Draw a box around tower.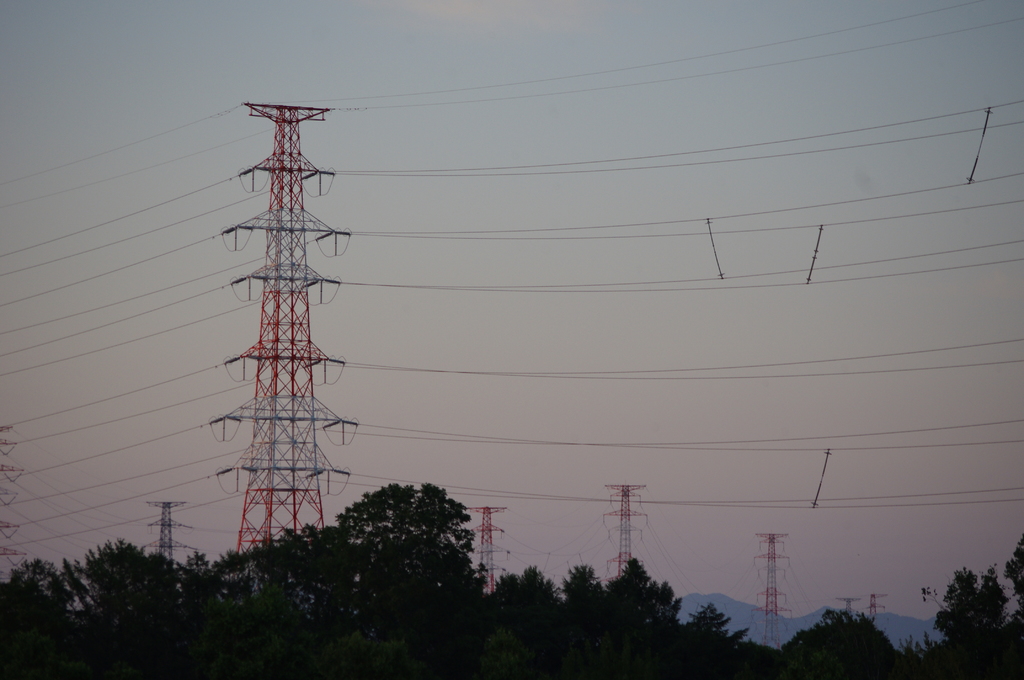
x1=463, y1=506, x2=509, y2=592.
